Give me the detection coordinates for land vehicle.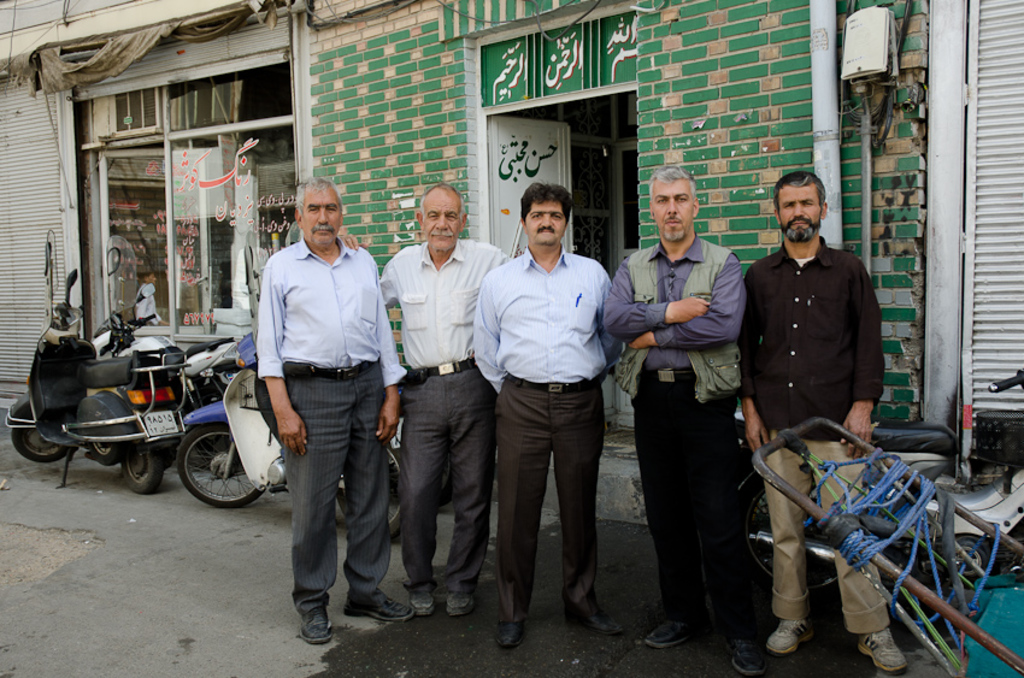
l=873, t=365, r=1023, b=577.
